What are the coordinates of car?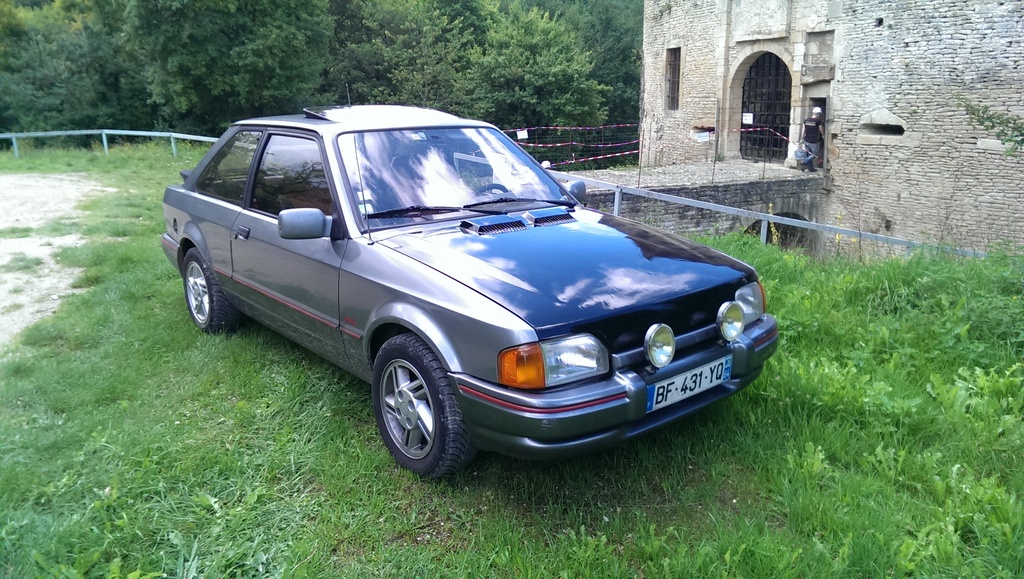
<box>157,77,781,484</box>.
